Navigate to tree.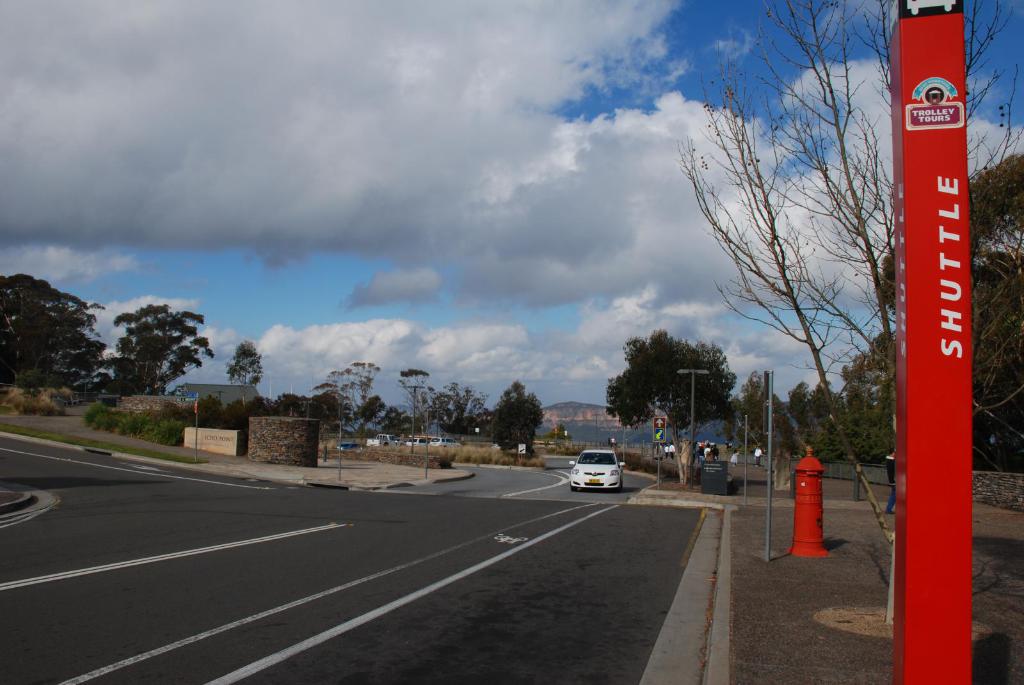
Navigation target: 0:274:118:400.
